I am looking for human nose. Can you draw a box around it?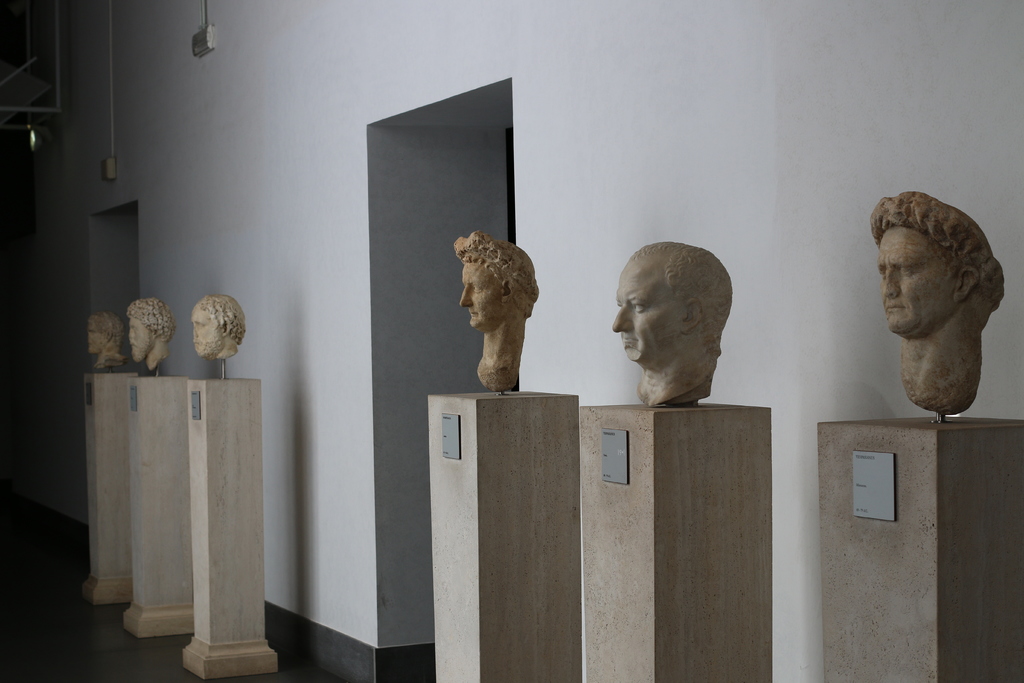
Sure, the bounding box is crop(884, 269, 900, 298).
